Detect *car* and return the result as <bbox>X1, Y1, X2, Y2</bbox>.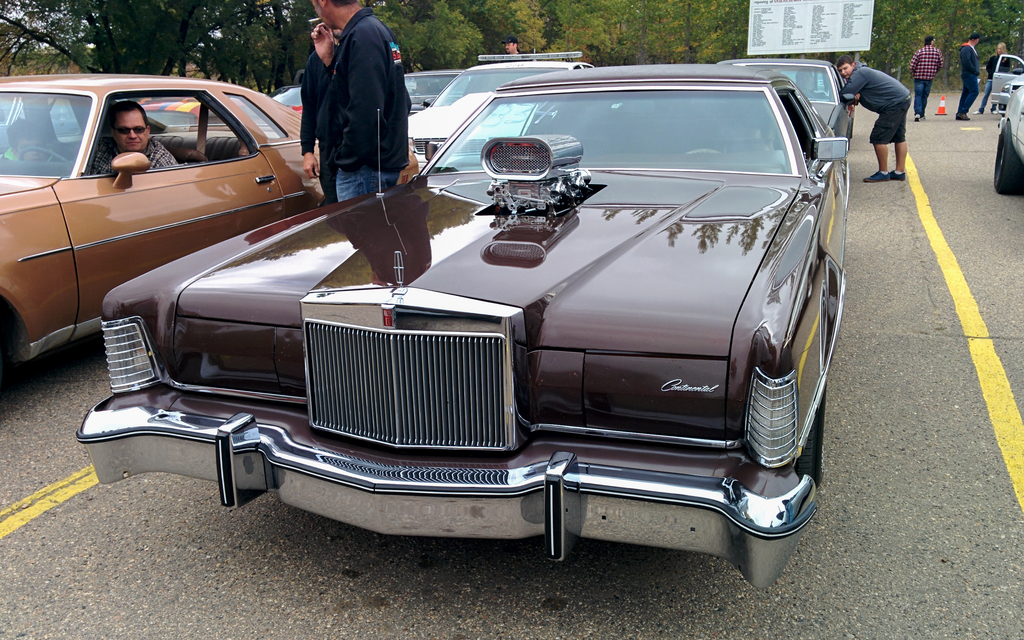
<bbox>397, 65, 476, 129</bbox>.
